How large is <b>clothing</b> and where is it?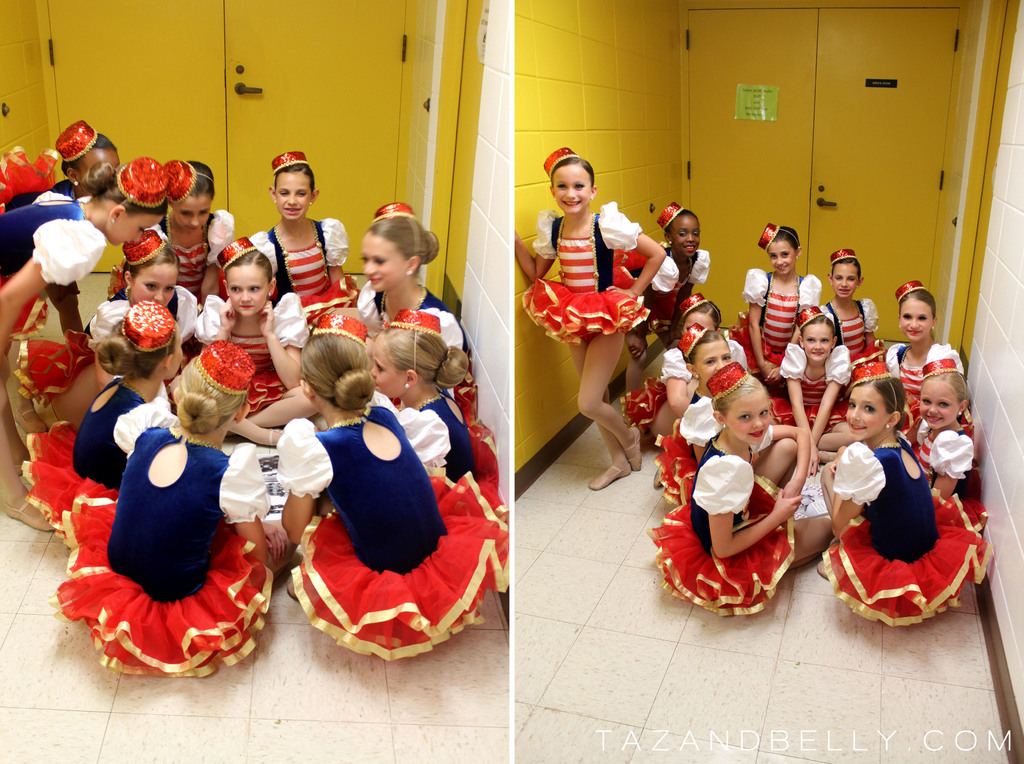
Bounding box: locate(815, 434, 994, 633).
